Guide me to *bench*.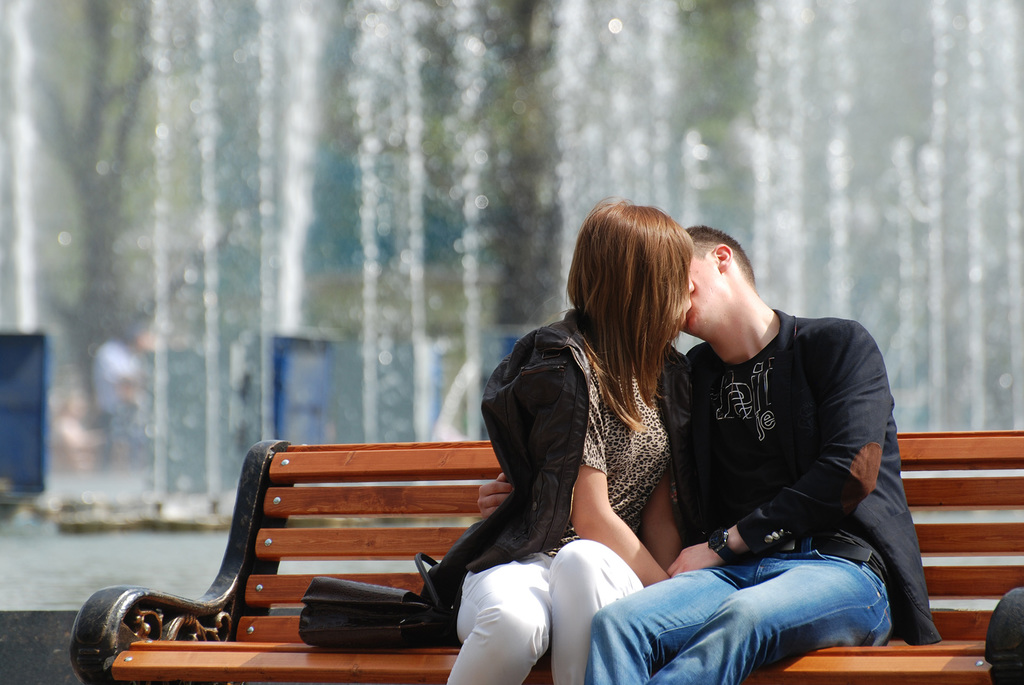
Guidance: BBox(60, 420, 1023, 684).
